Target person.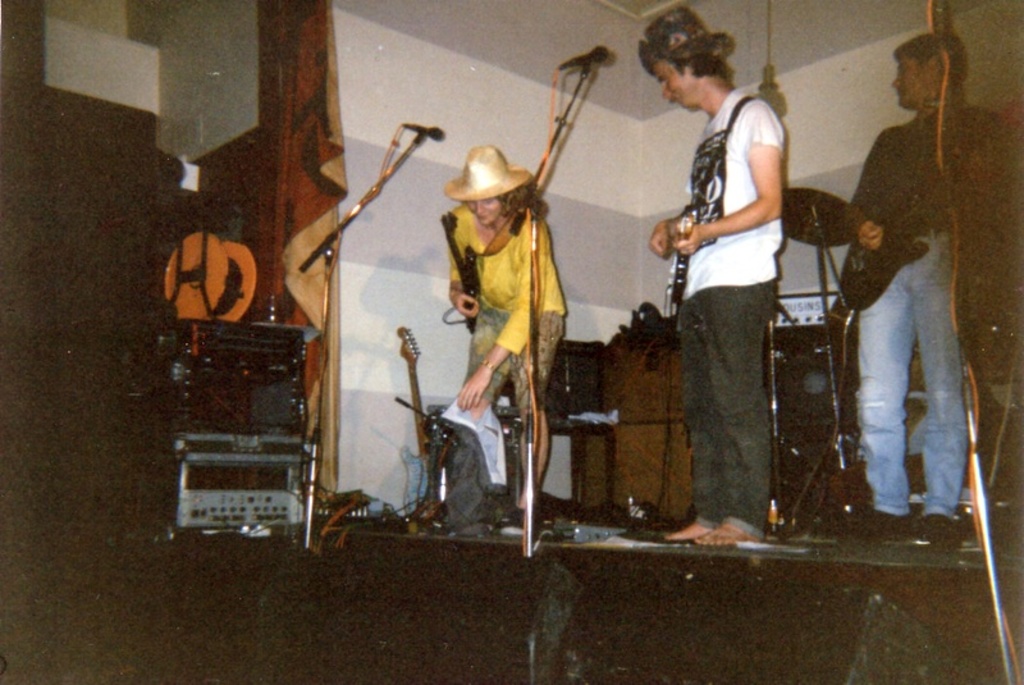
Target region: 664 23 823 575.
